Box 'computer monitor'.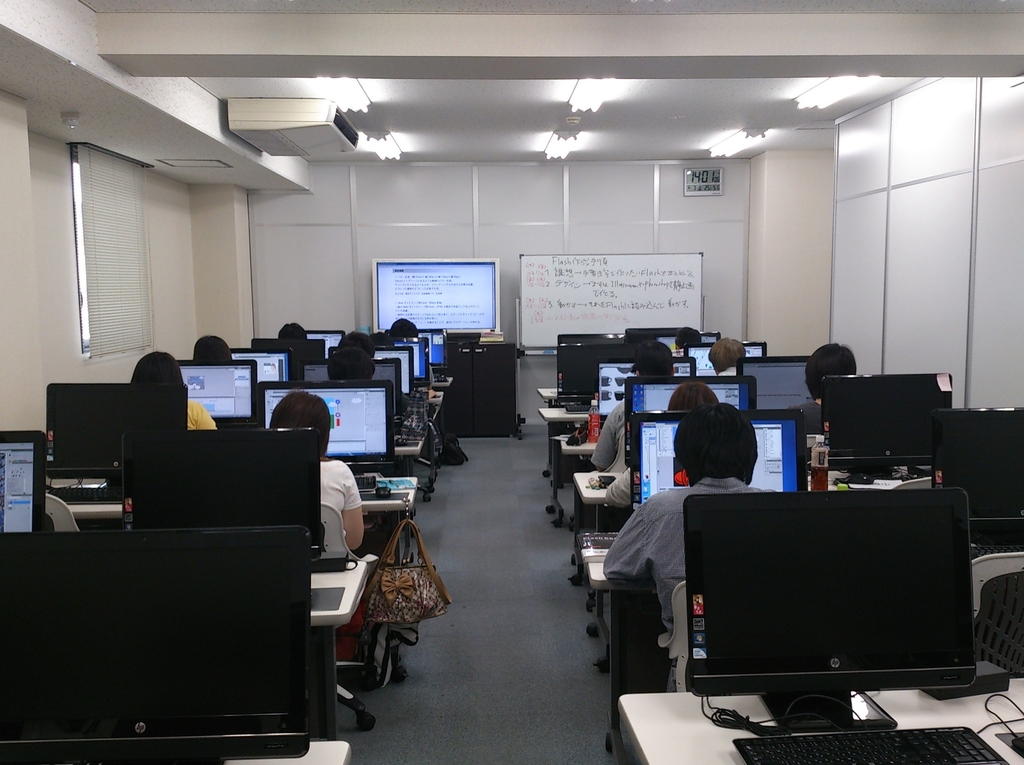
pyautogui.locateOnScreen(596, 356, 696, 420).
